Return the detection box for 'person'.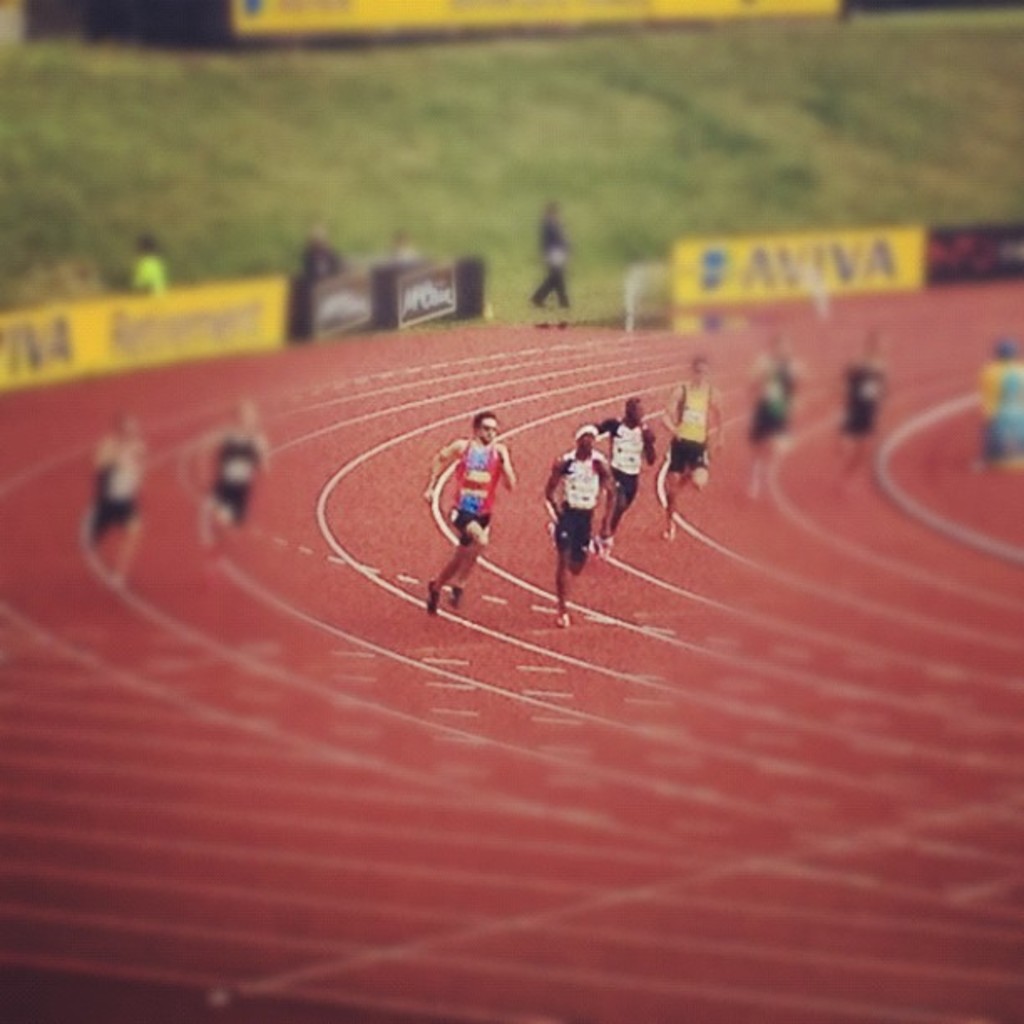
region(537, 202, 574, 306).
